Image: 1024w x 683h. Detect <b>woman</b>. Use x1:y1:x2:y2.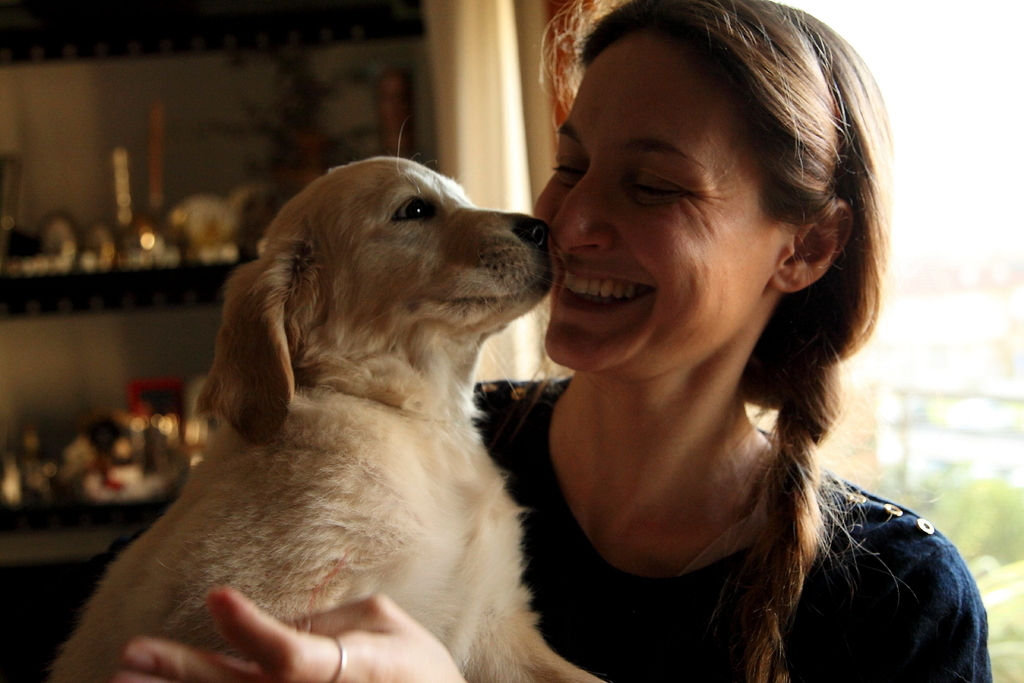
482:4:972:671.
